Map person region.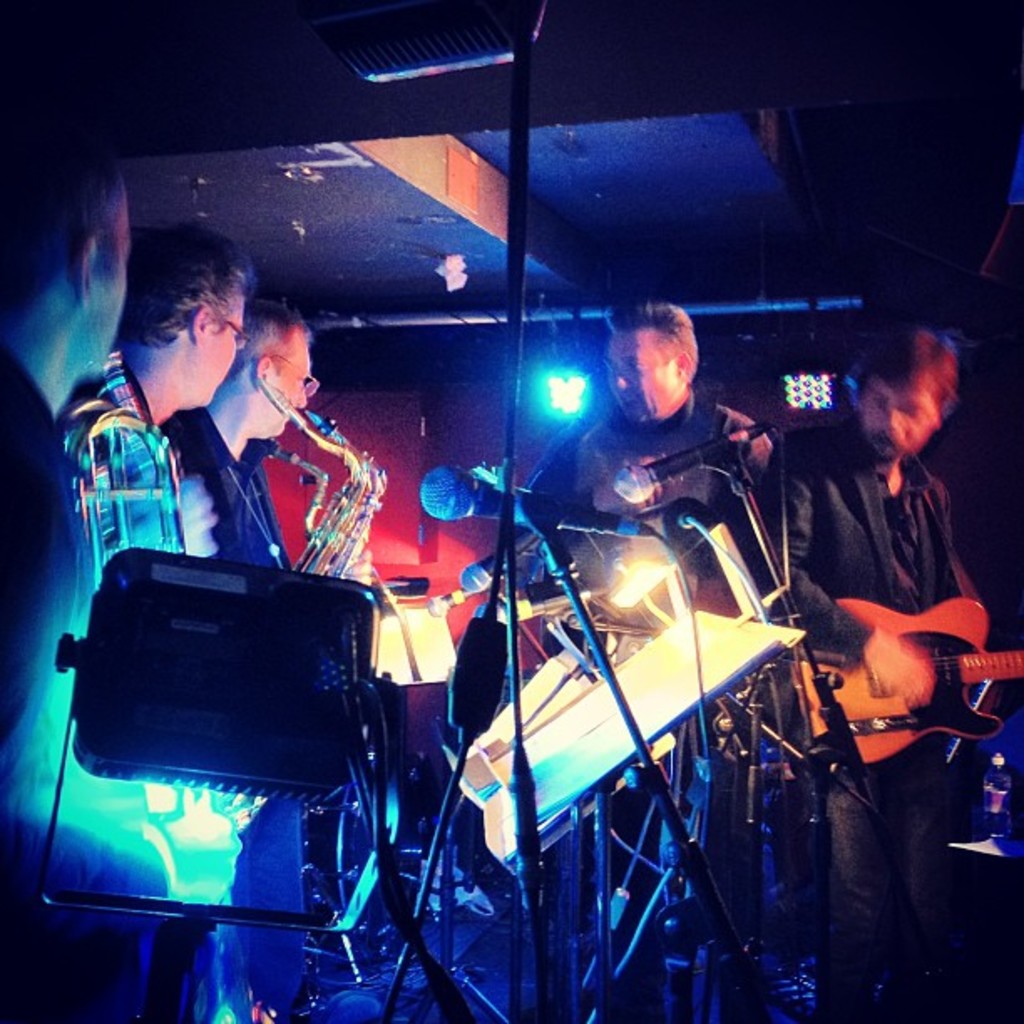
Mapped to bbox=(760, 313, 999, 1022).
